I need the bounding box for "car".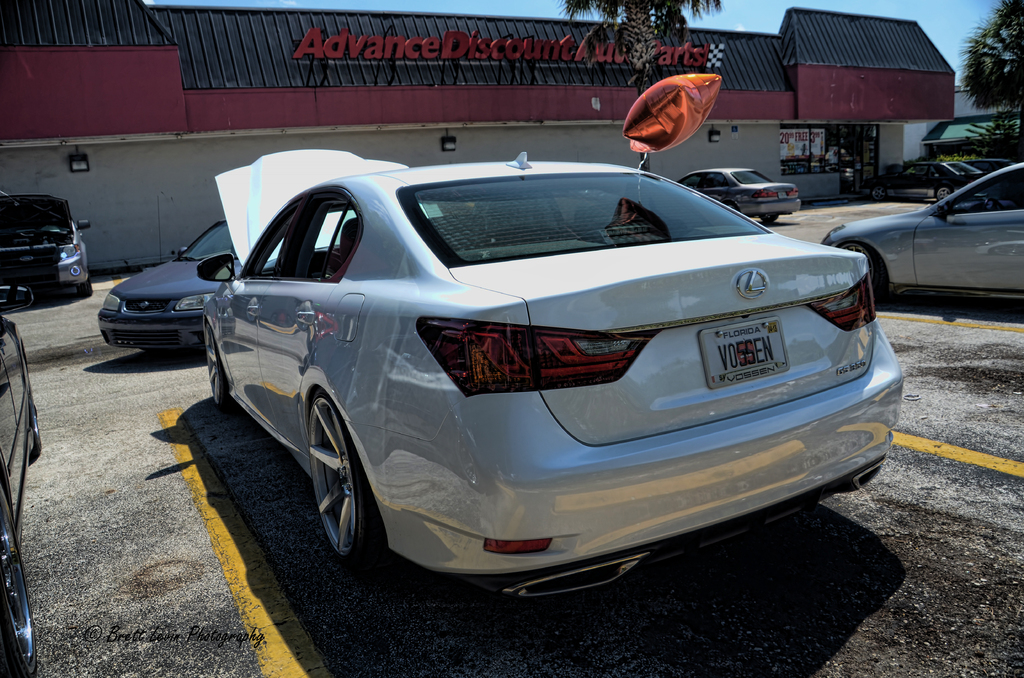
Here it is: 822,159,1023,306.
